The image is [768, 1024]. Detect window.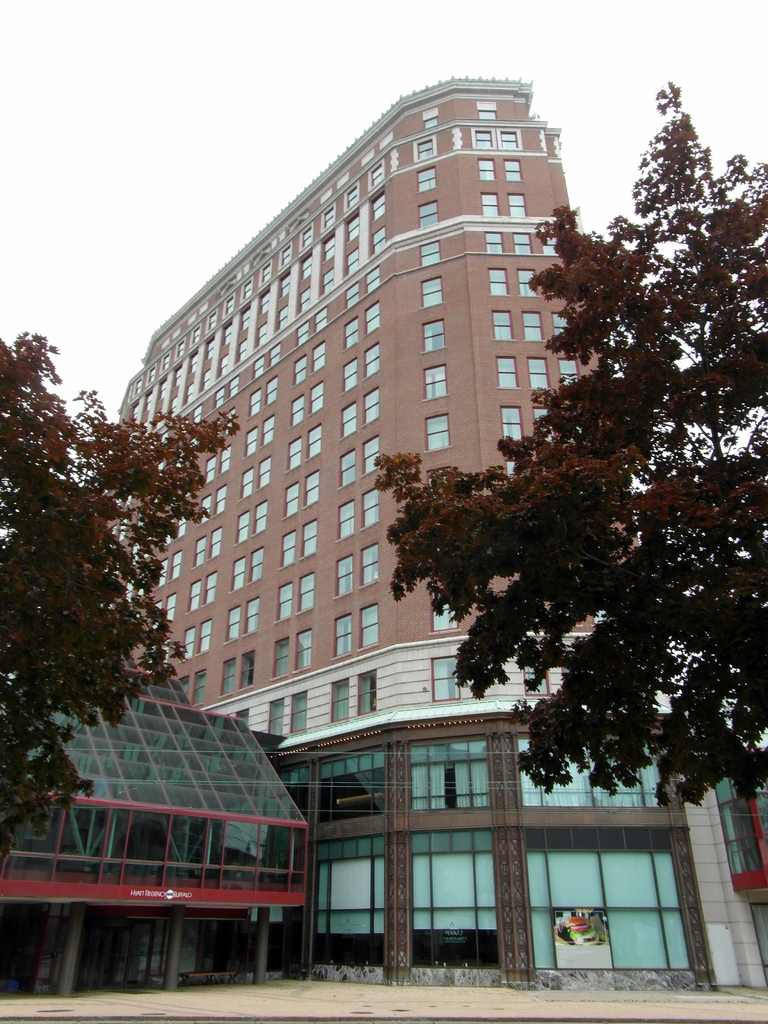
Detection: region(344, 278, 360, 308).
